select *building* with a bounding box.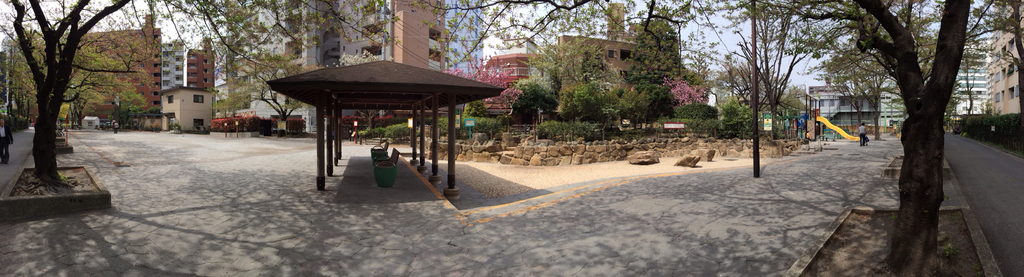
locate(486, 0, 710, 127).
